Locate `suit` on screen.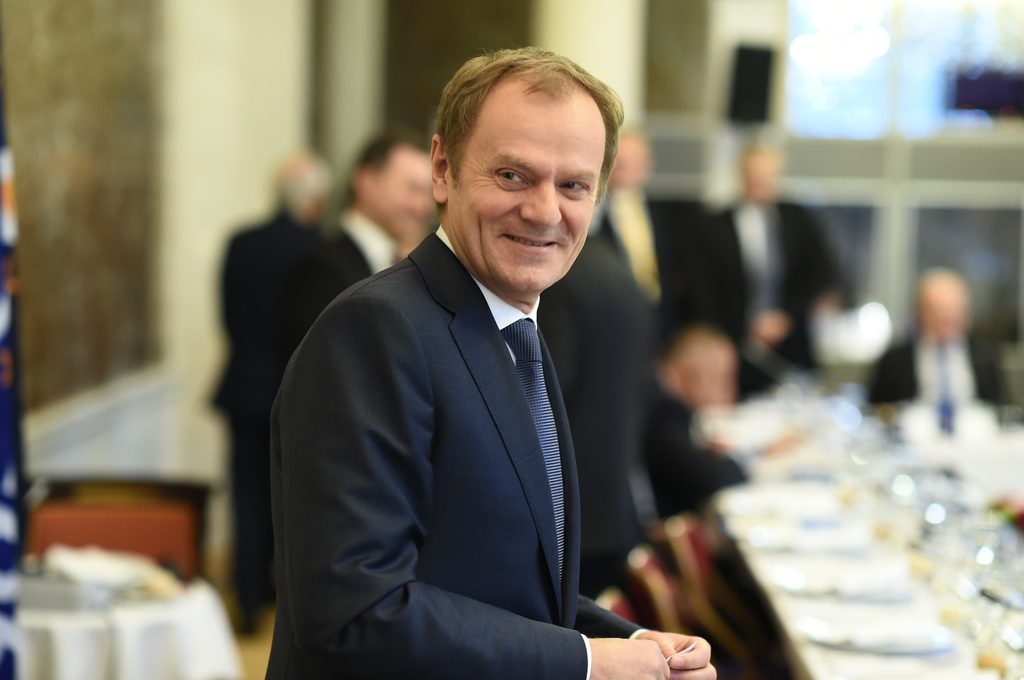
On screen at pyautogui.locateOnScreen(591, 190, 716, 349).
